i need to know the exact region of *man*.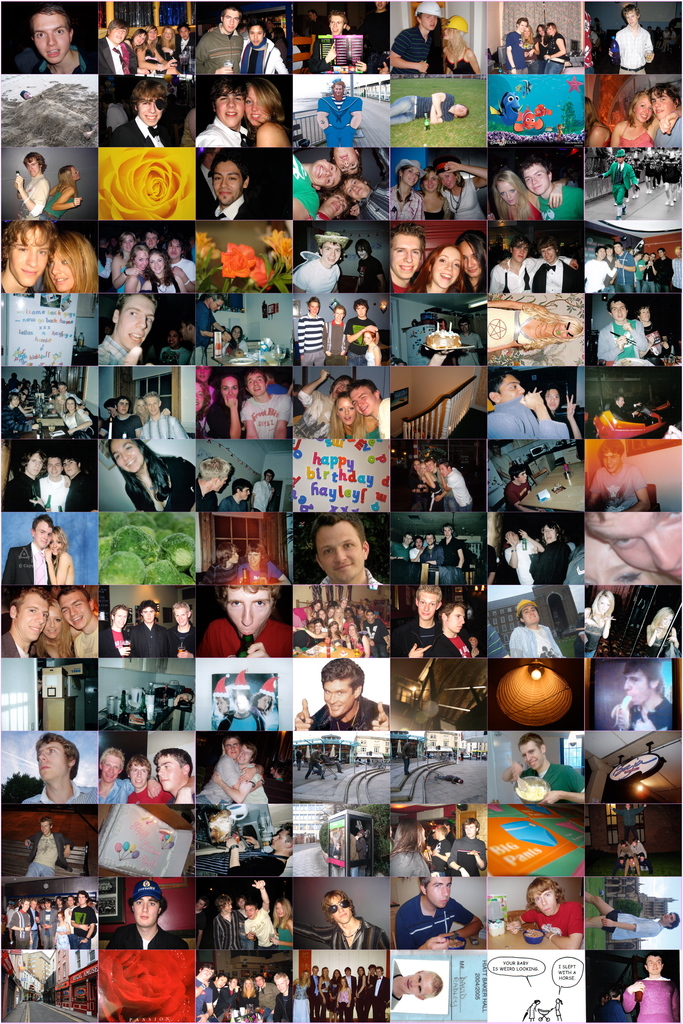
Region: <box>433,730,586,876</box>.
